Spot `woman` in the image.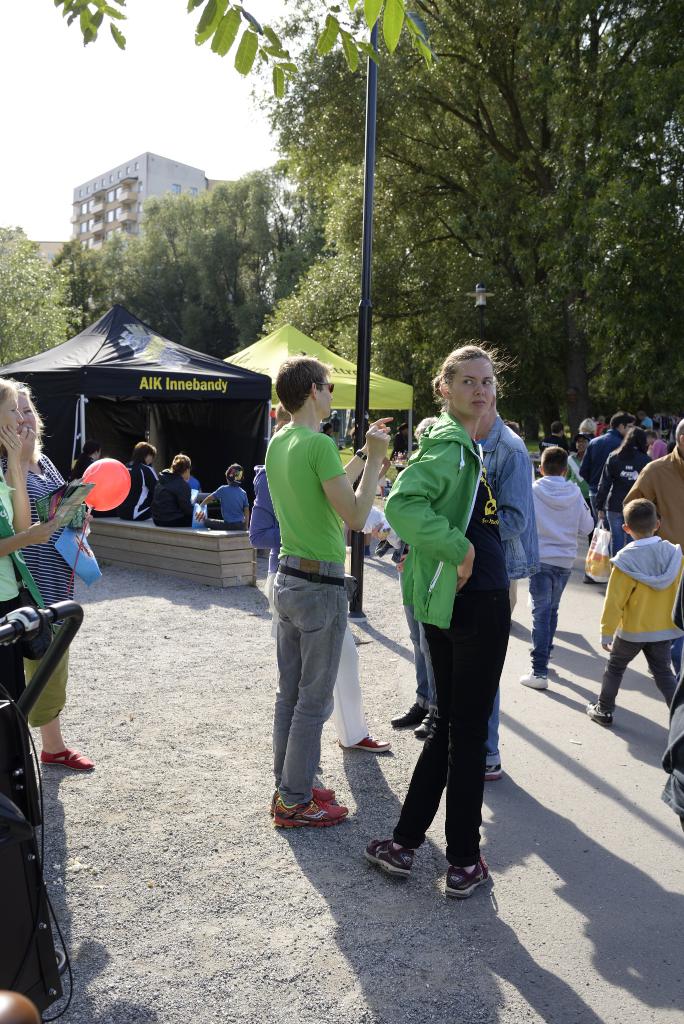
`woman` found at bbox=[0, 374, 62, 717].
